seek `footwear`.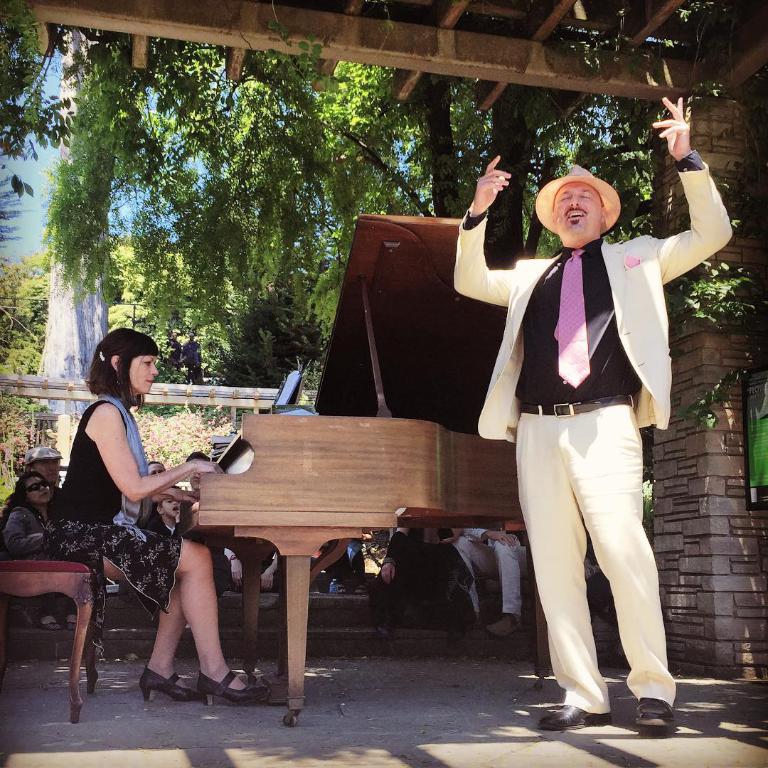
left=489, top=615, right=522, bottom=639.
